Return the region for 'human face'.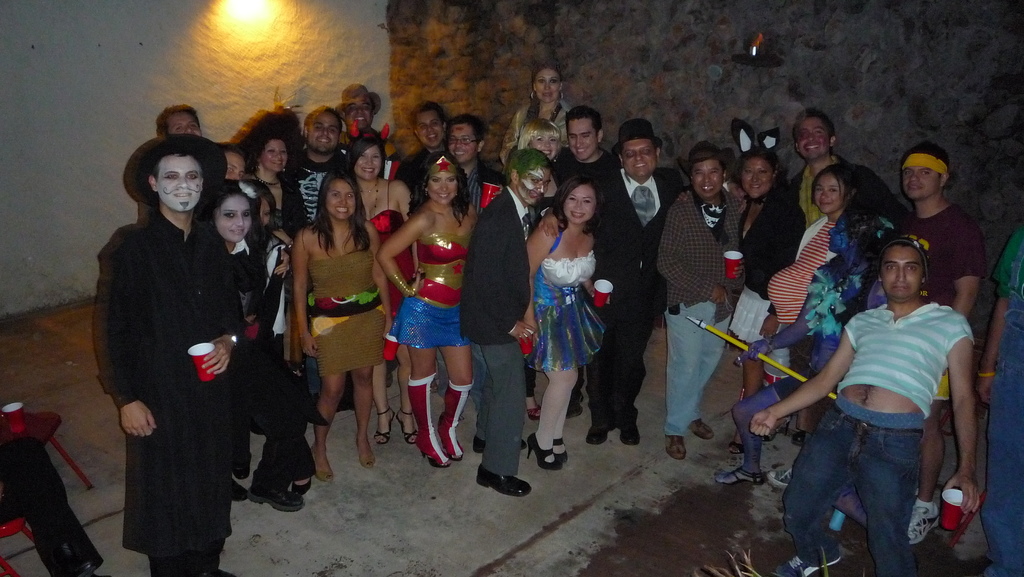
(left=418, top=110, right=442, bottom=140).
